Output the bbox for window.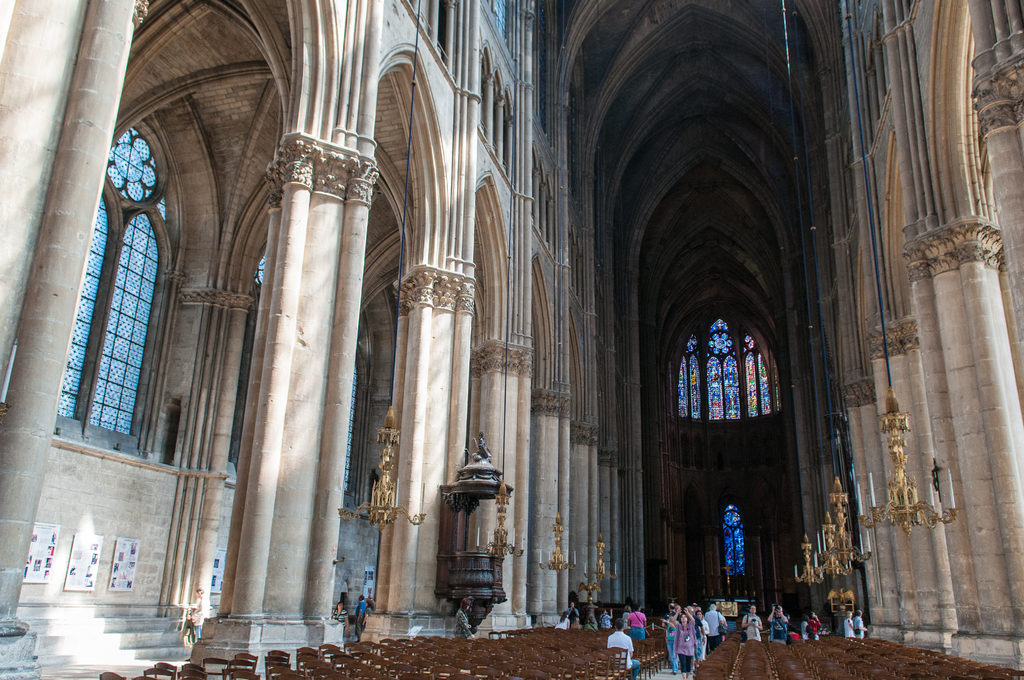
crop(223, 250, 270, 487).
